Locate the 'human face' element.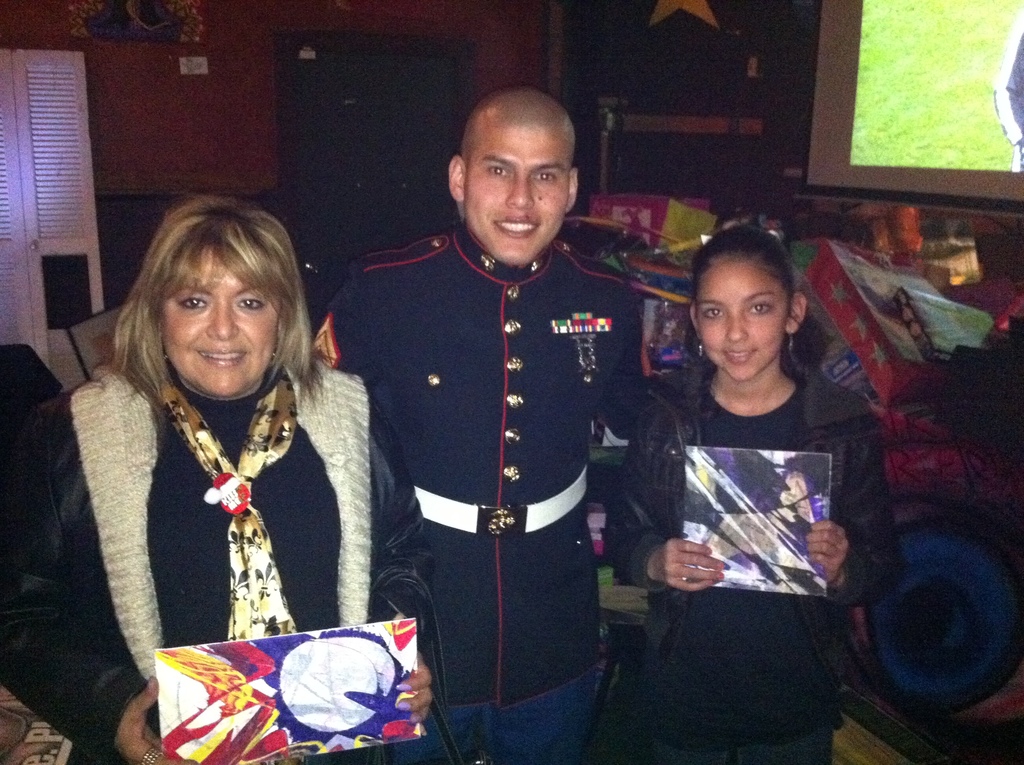
Element bbox: [461,125,570,268].
